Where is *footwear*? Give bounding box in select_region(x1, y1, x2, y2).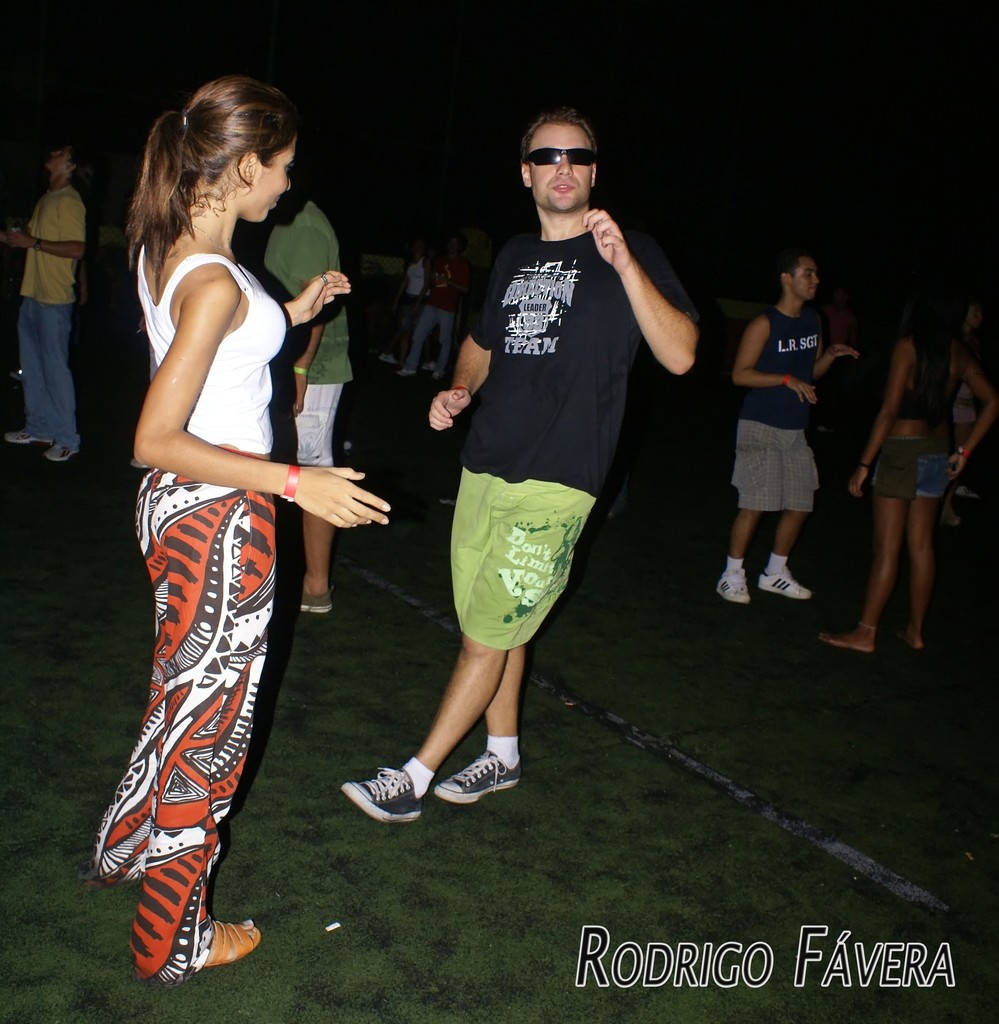
select_region(340, 764, 416, 821).
